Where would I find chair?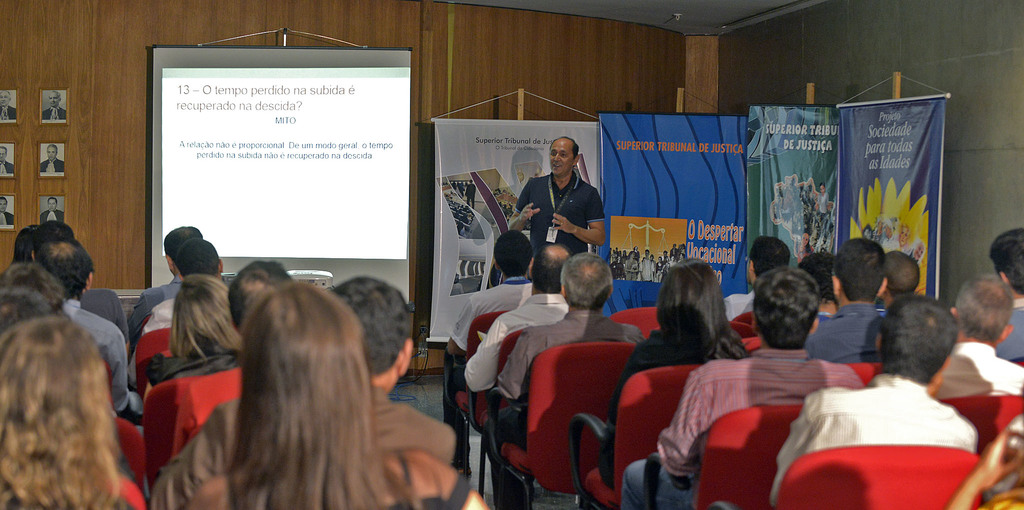
At bbox(567, 363, 701, 509).
